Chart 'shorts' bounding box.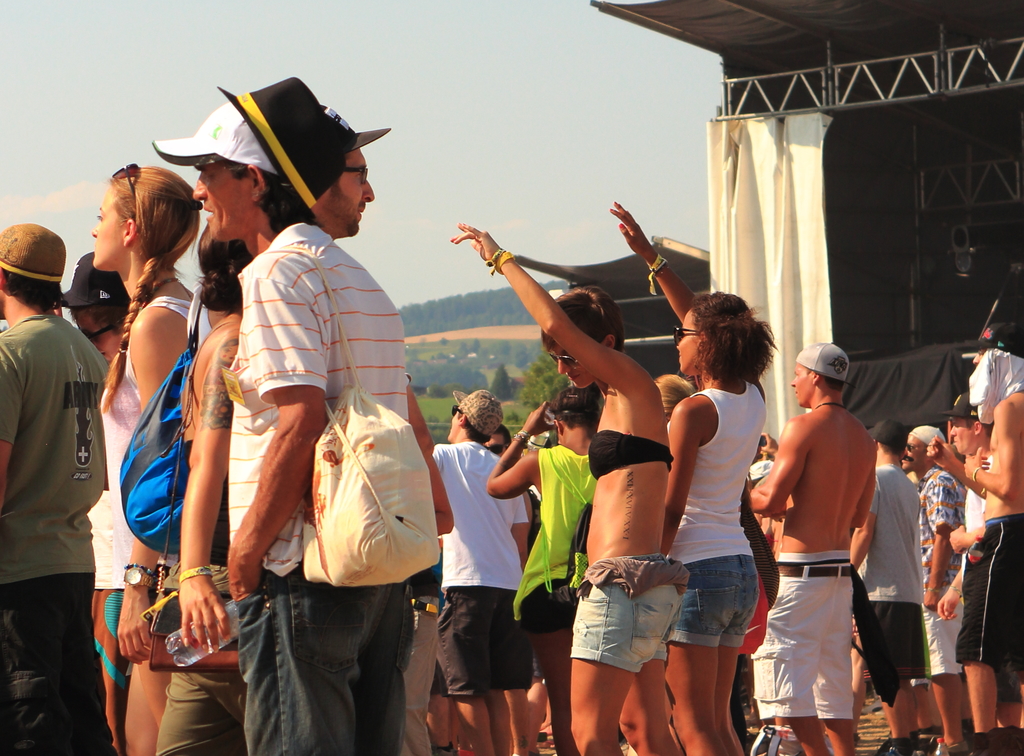
Charted: bbox=(147, 560, 168, 603).
